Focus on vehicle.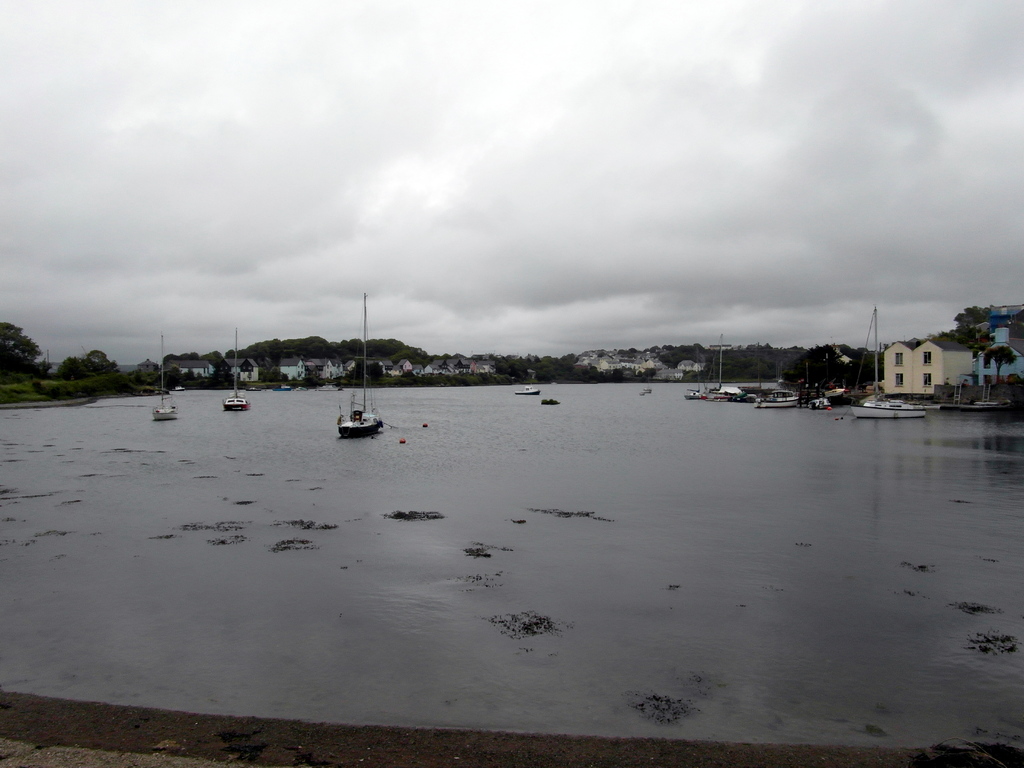
Focused at l=818, t=388, r=848, b=403.
